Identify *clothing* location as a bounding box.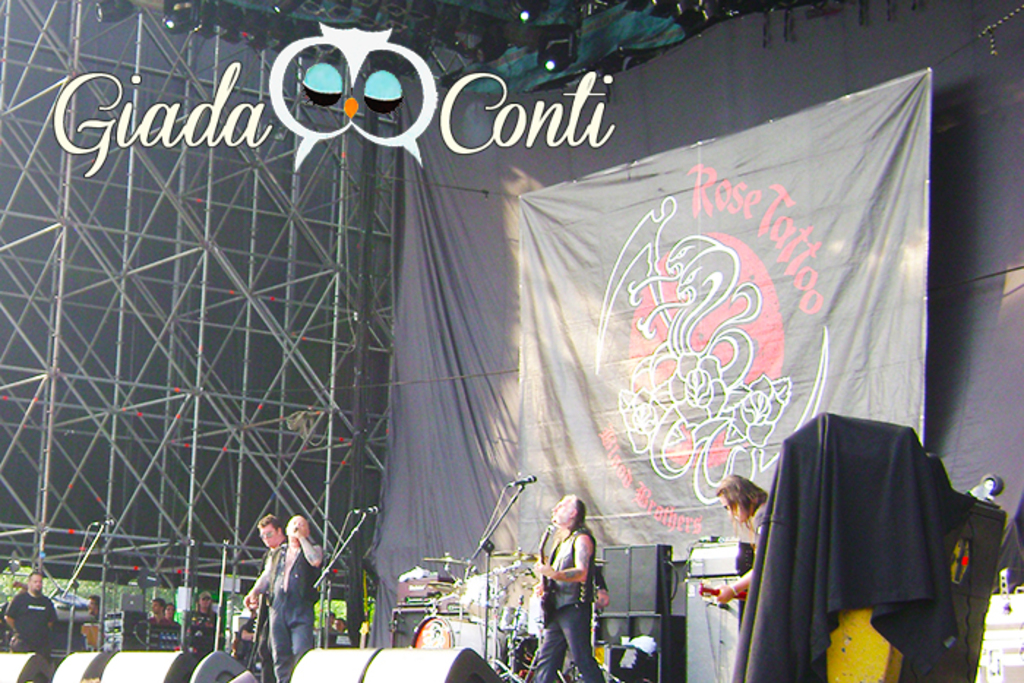
bbox(269, 543, 319, 682).
